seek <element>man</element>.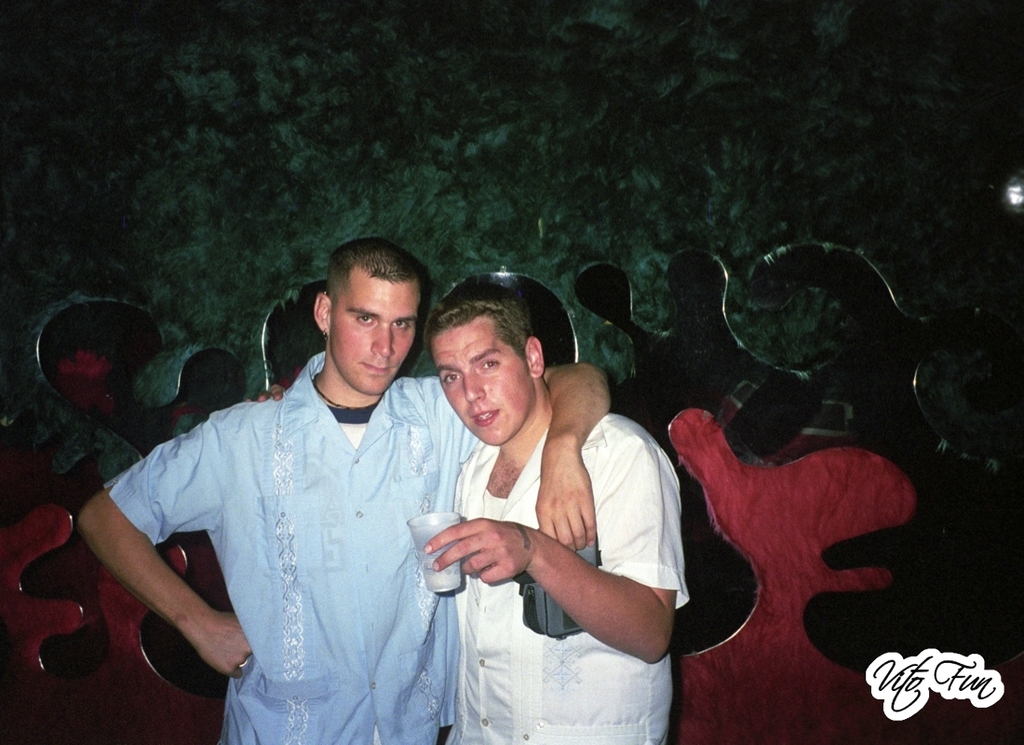
rect(424, 282, 693, 744).
